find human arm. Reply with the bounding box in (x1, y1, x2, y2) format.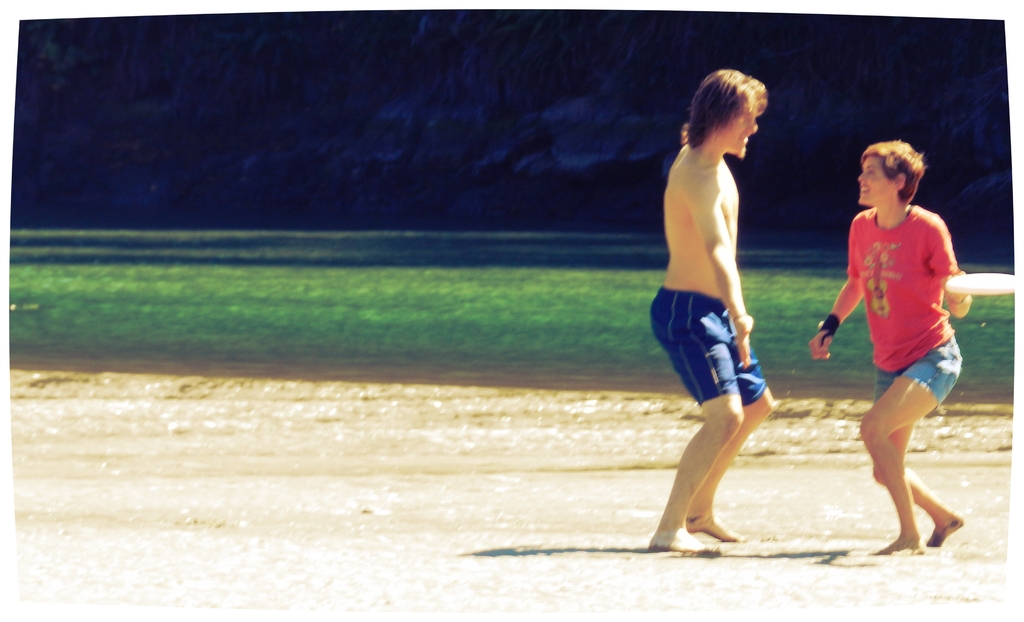
(732, 190, 755, 343).
